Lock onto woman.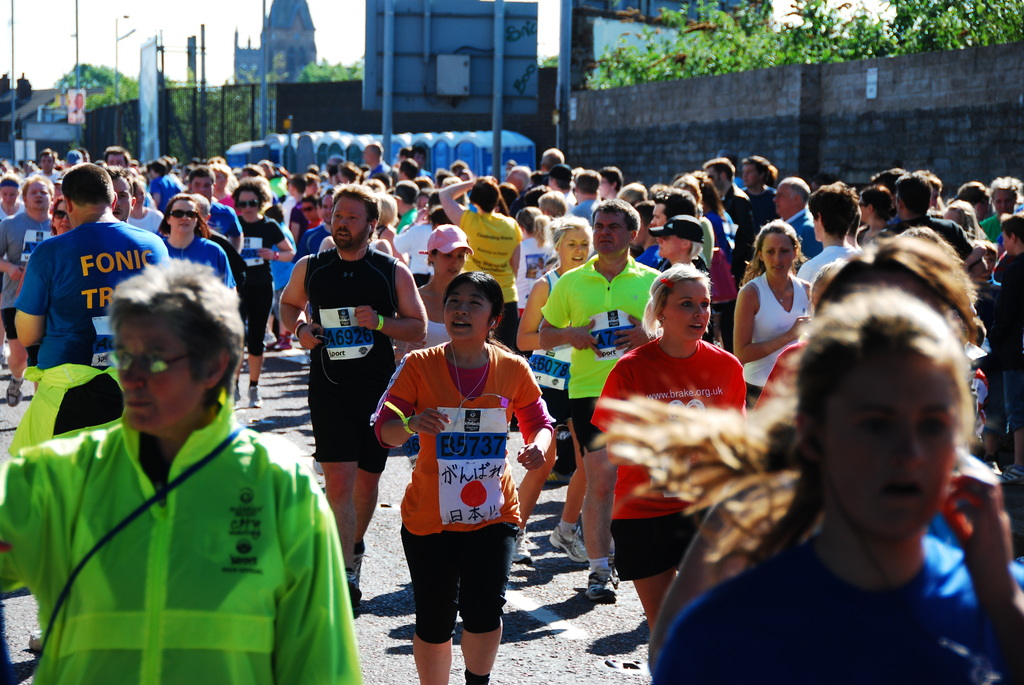
Locked: <region>164, 198, 238, 280</region>.
